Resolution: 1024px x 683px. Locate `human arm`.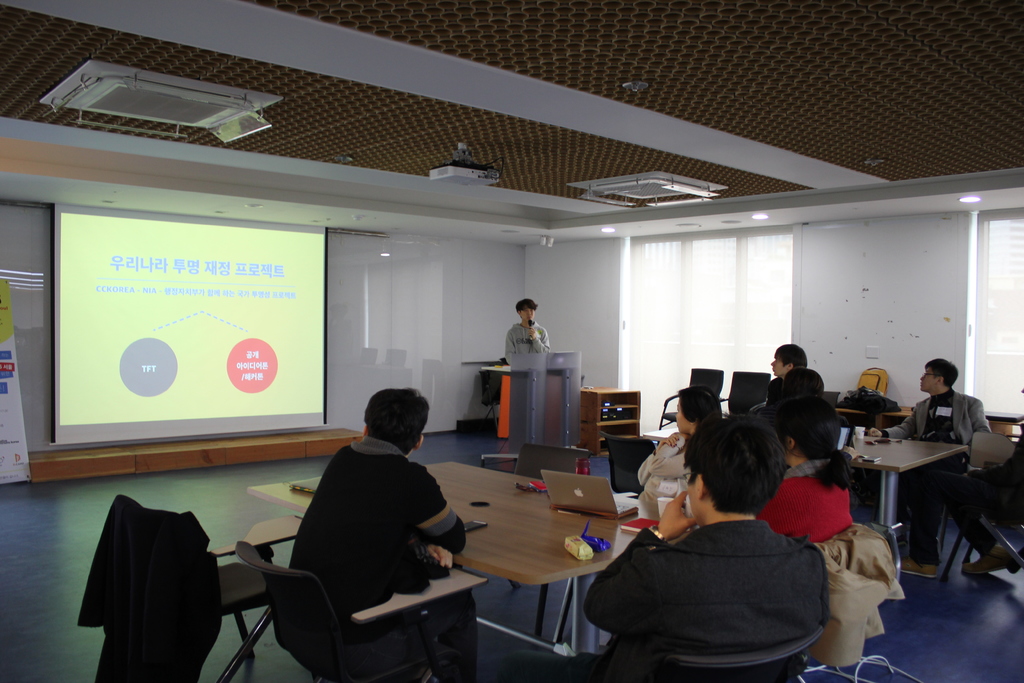
(862, 399, 919, 445).
